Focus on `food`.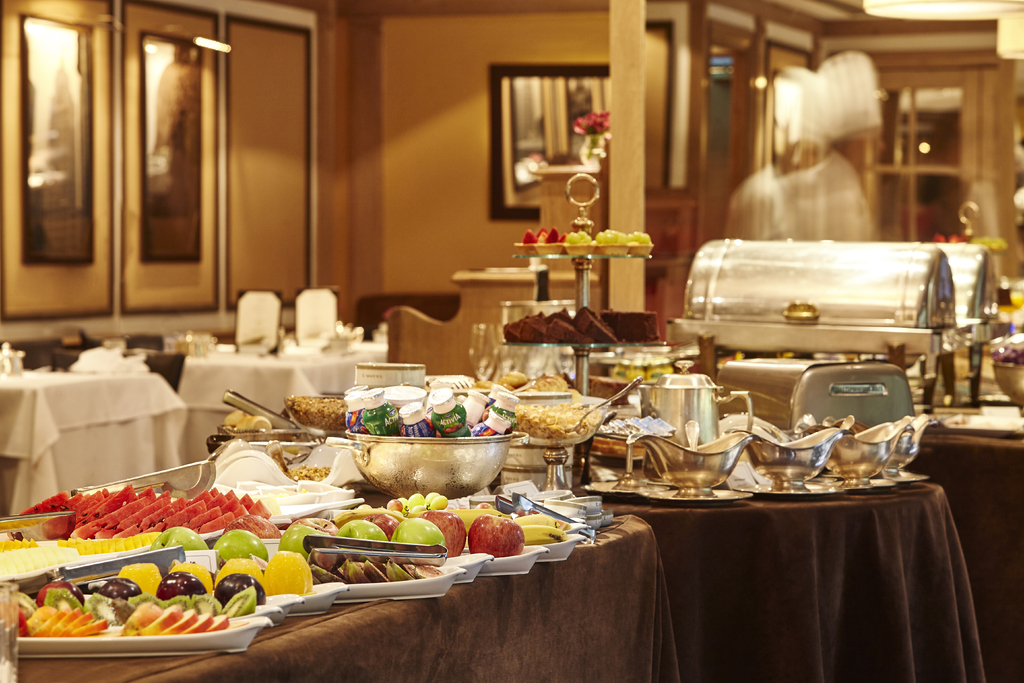
Focused at {"x1": 276, "y1": 522, "x2": 326, "y2": 561}.
